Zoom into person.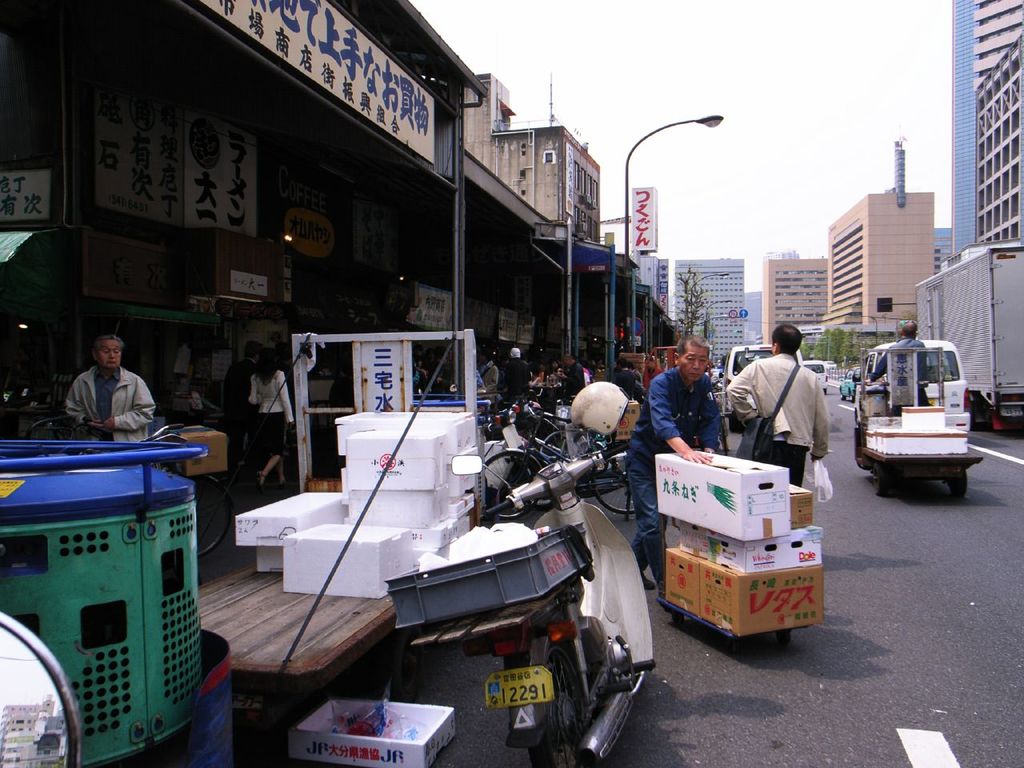
Zoom target: bbox(219, 338, 251, 484).
